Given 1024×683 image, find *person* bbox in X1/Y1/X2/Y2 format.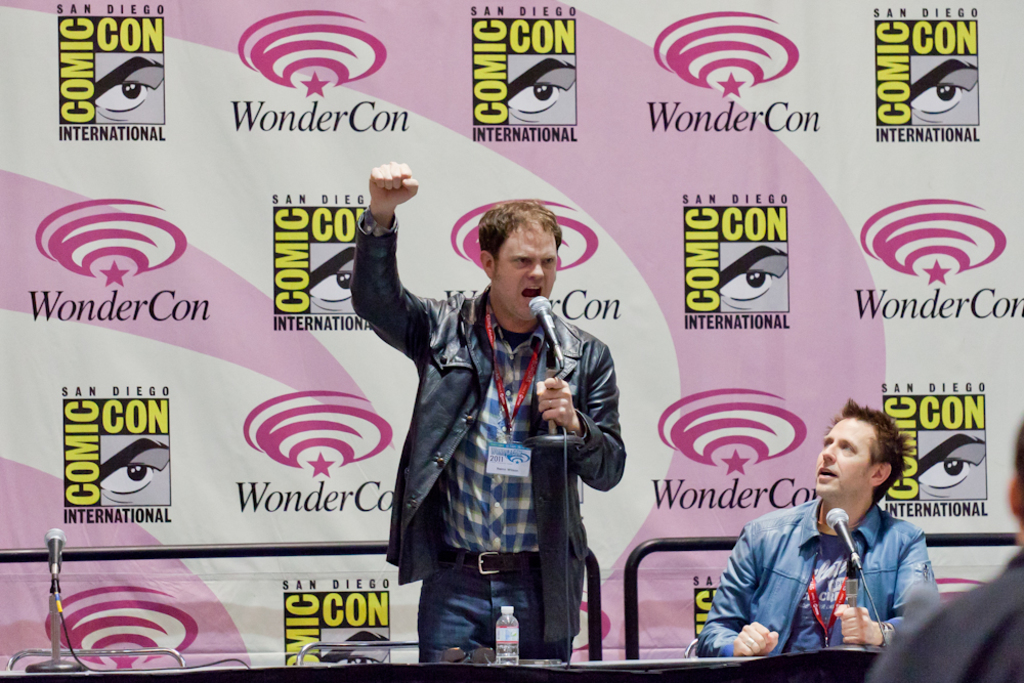
720/243/787/313.
